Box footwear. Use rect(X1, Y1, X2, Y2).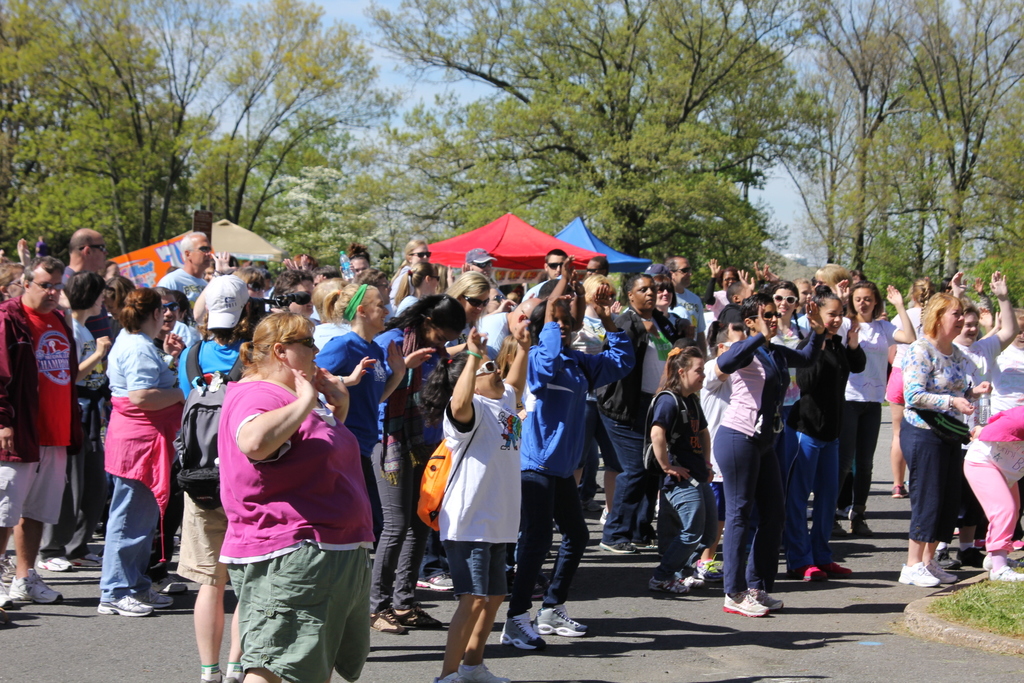
rect(38, 555, 74, 572).
